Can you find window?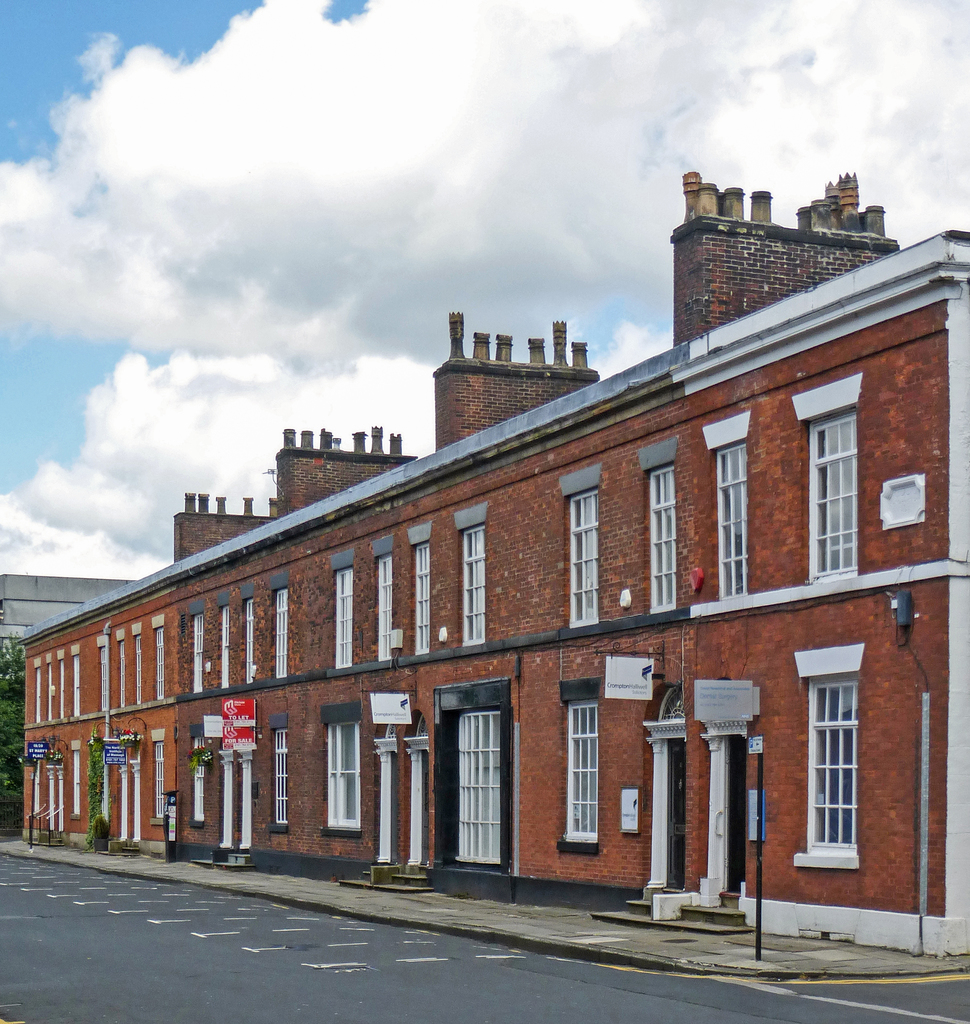
Yes, bounding box: bbox=(790, 370, 855, 596).
